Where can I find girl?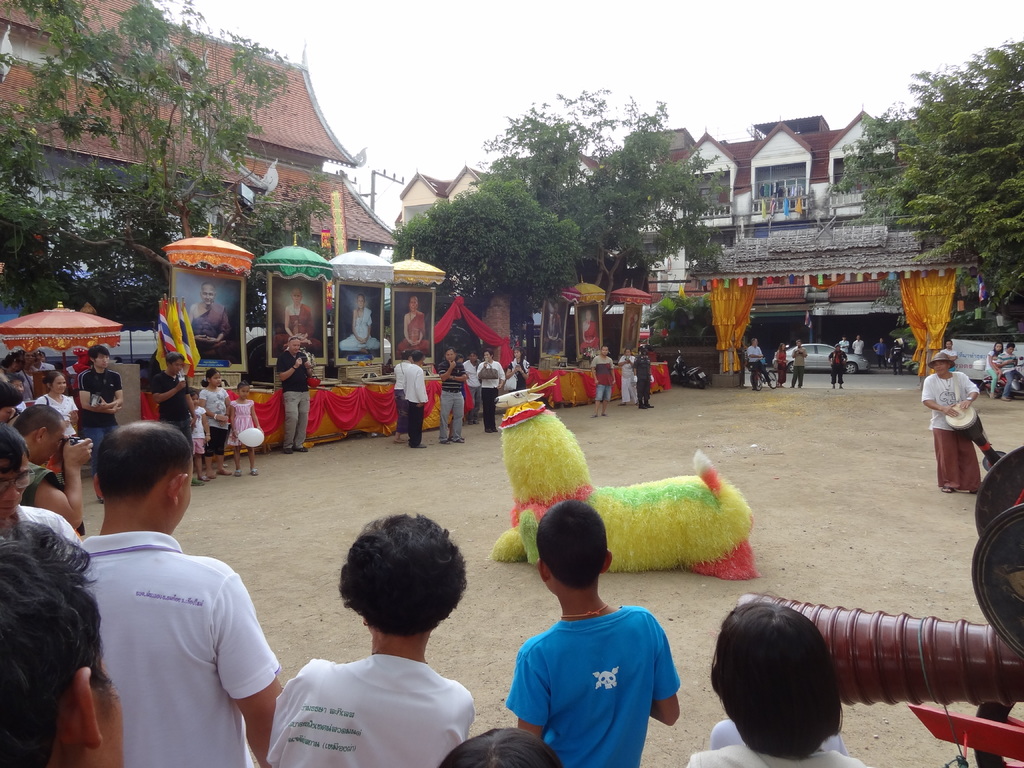
You can find it at bbox=(228, 381, 266, 474).
